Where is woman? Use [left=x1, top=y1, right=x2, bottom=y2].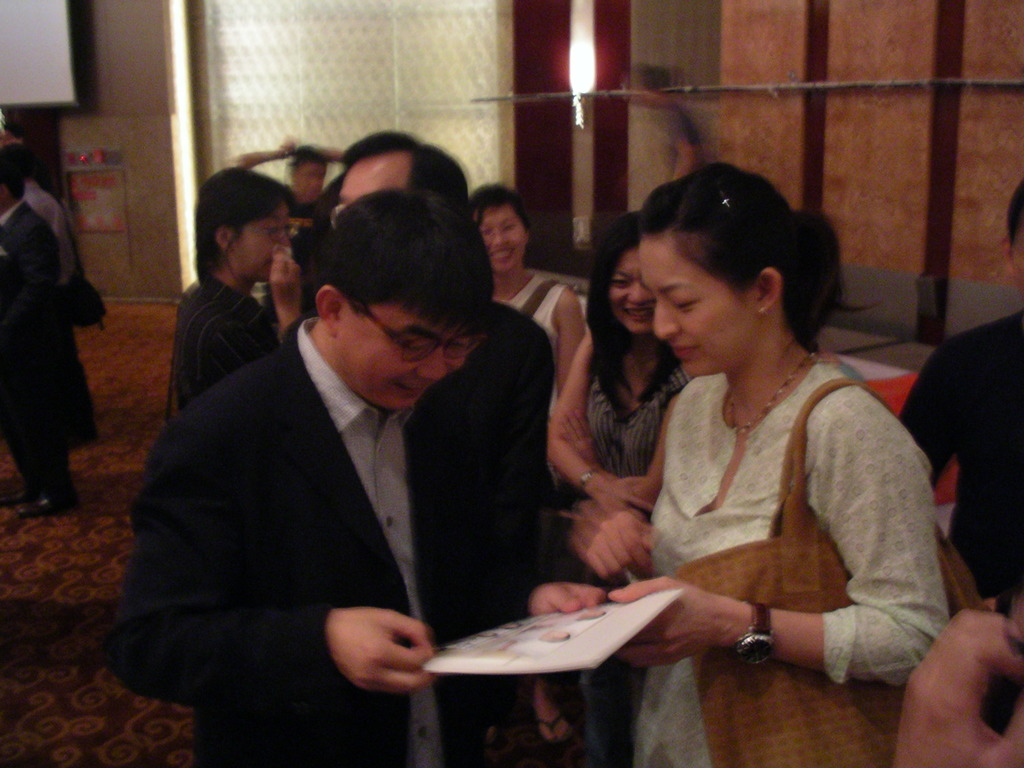
[left=165, top=161, right=287, bottom=414].
